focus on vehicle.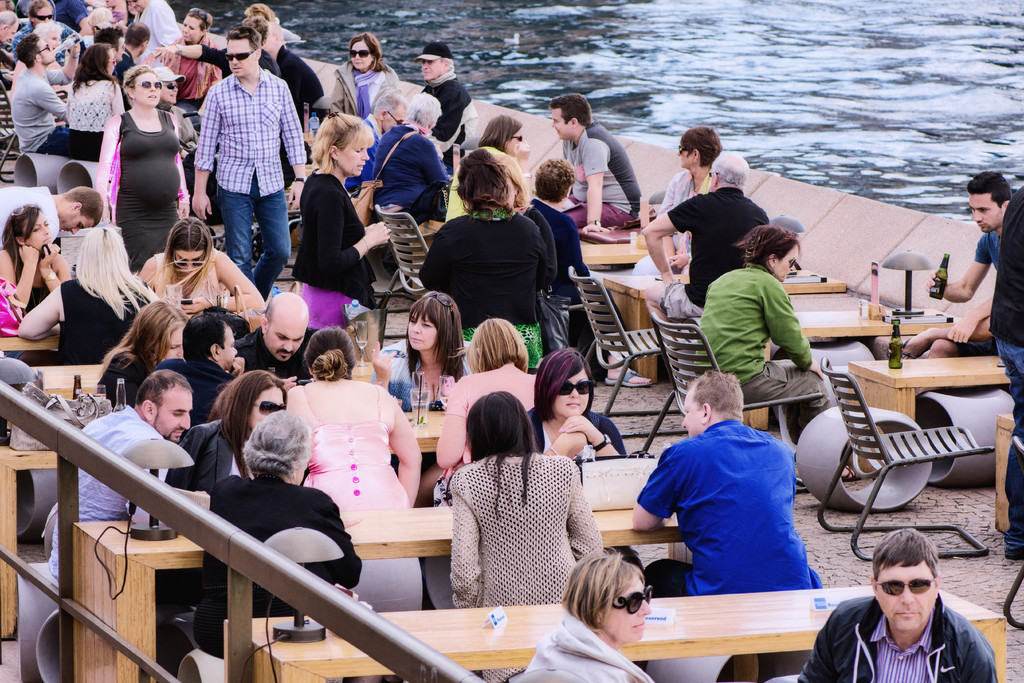
Focused at 0/21/1023/682.
